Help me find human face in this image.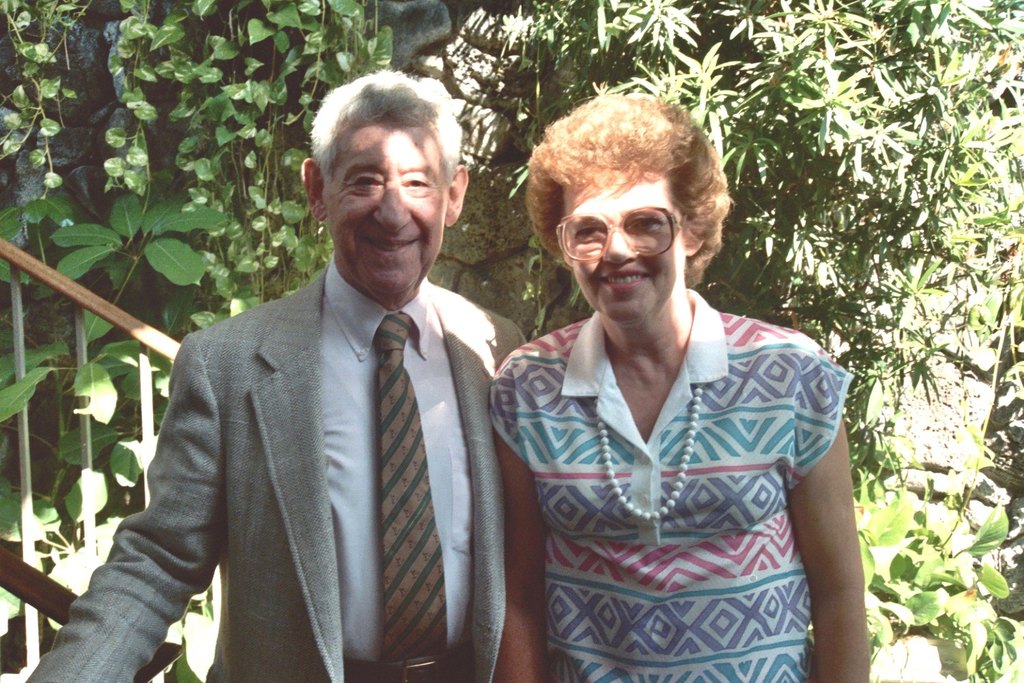
Found it: {"x1": 556, "y1": 171, "x2": 687, "y2": 326}.
